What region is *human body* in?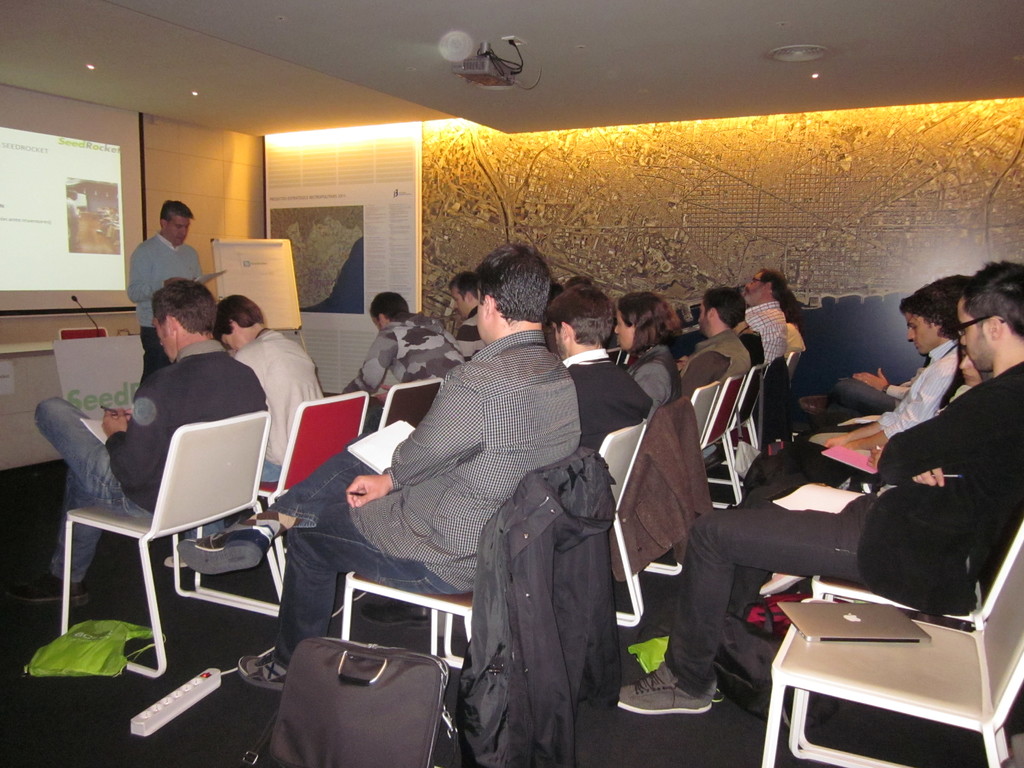
BBox(5, 339, 270, 611).
